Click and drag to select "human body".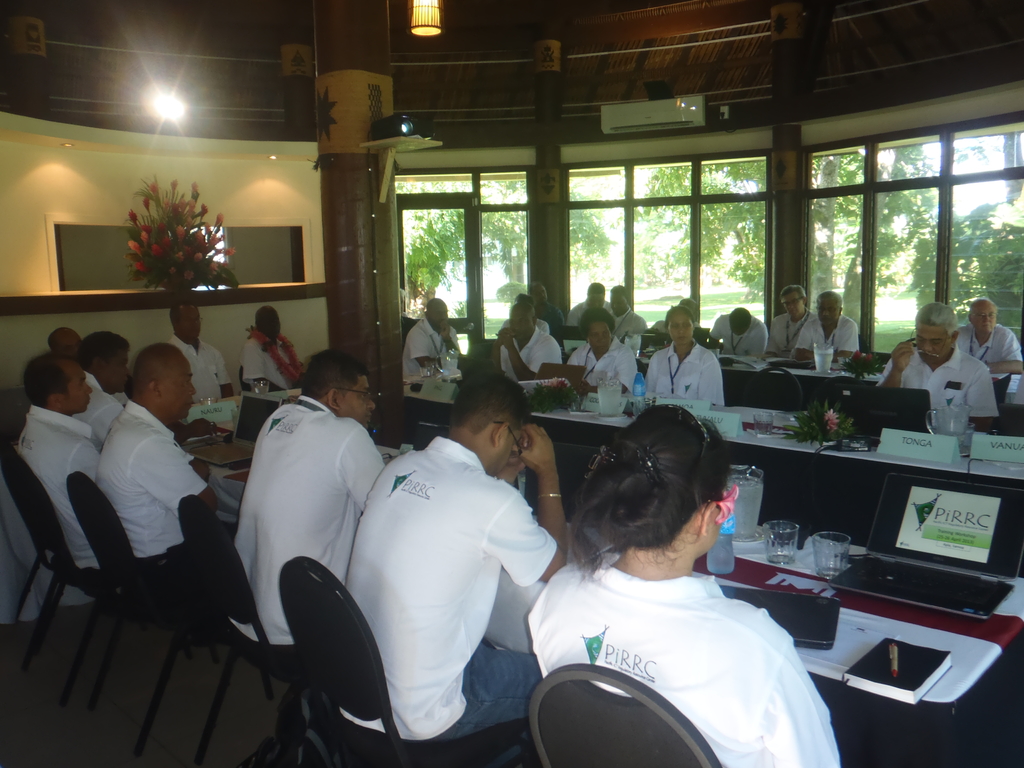
Selection: bbox=(710, 307, 766, 365).
